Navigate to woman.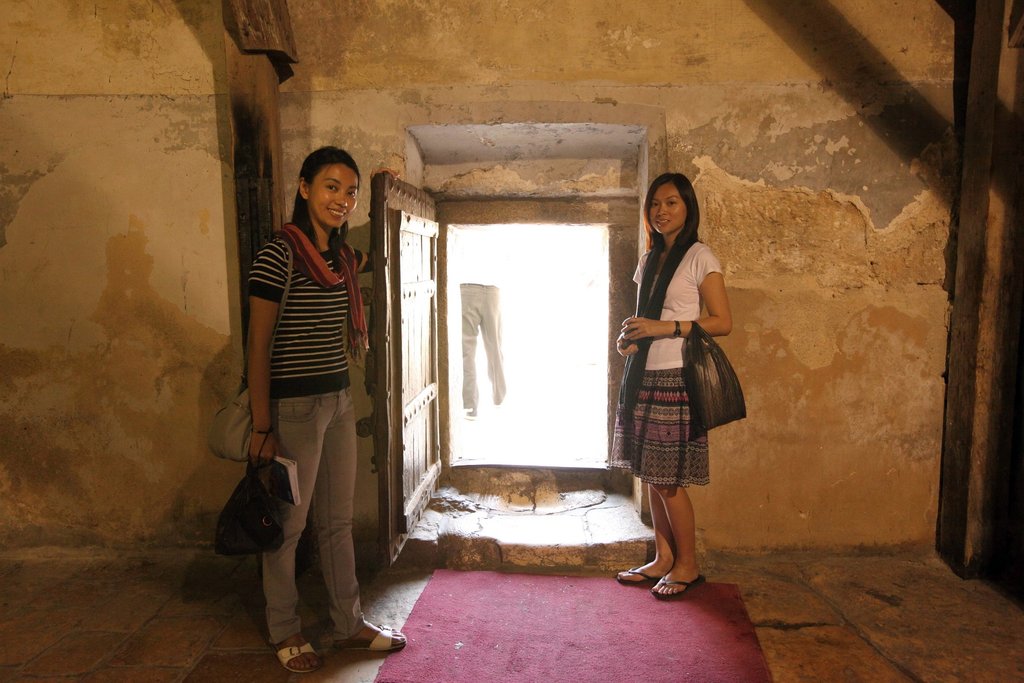
Navigation target: 243,143,412,680.
